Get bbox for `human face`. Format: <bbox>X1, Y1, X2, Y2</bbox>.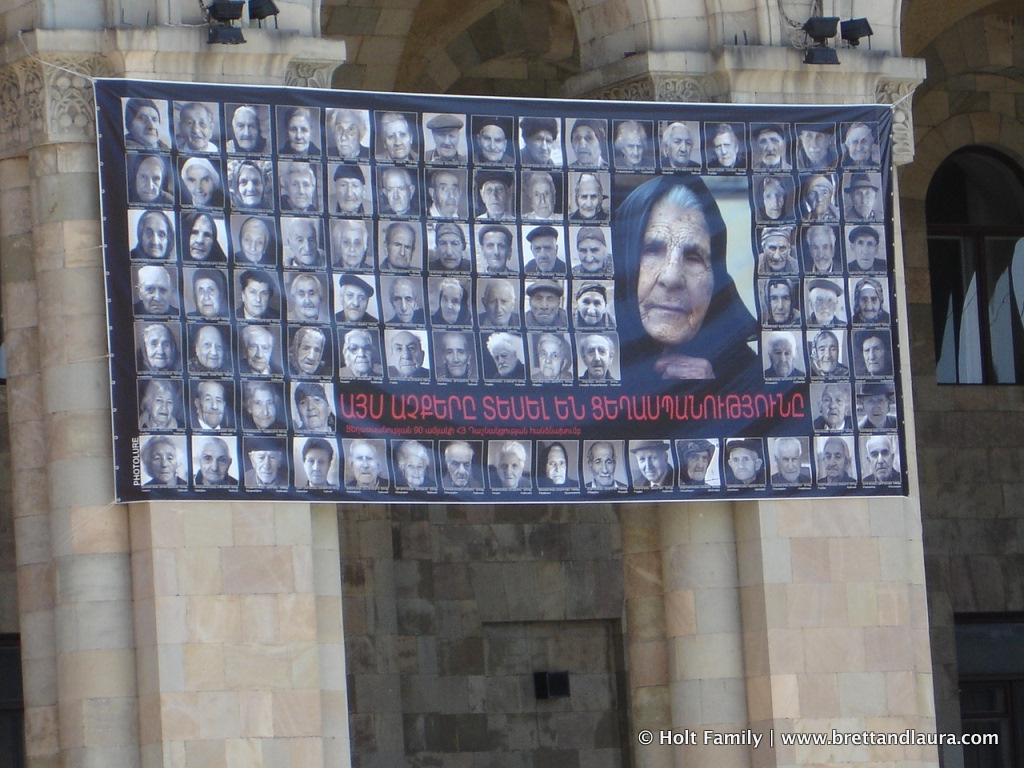
<bbox>240, 169, 263, 206</bbox>.
